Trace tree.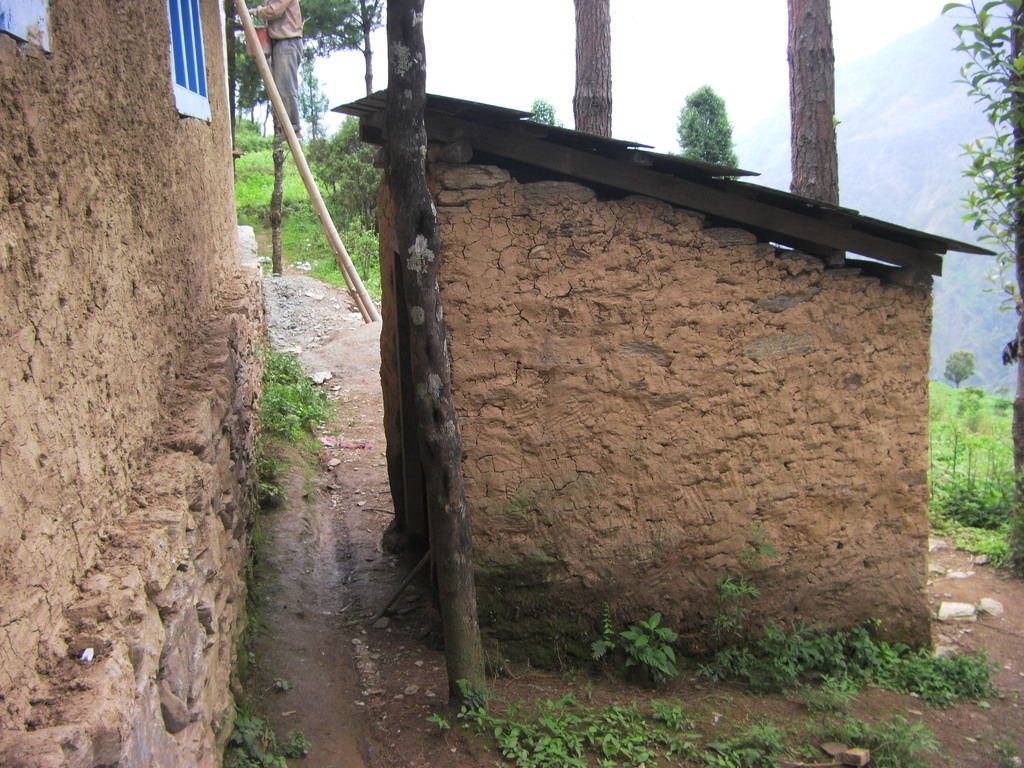
Traced to bbox(788, 0, 842, 206).
